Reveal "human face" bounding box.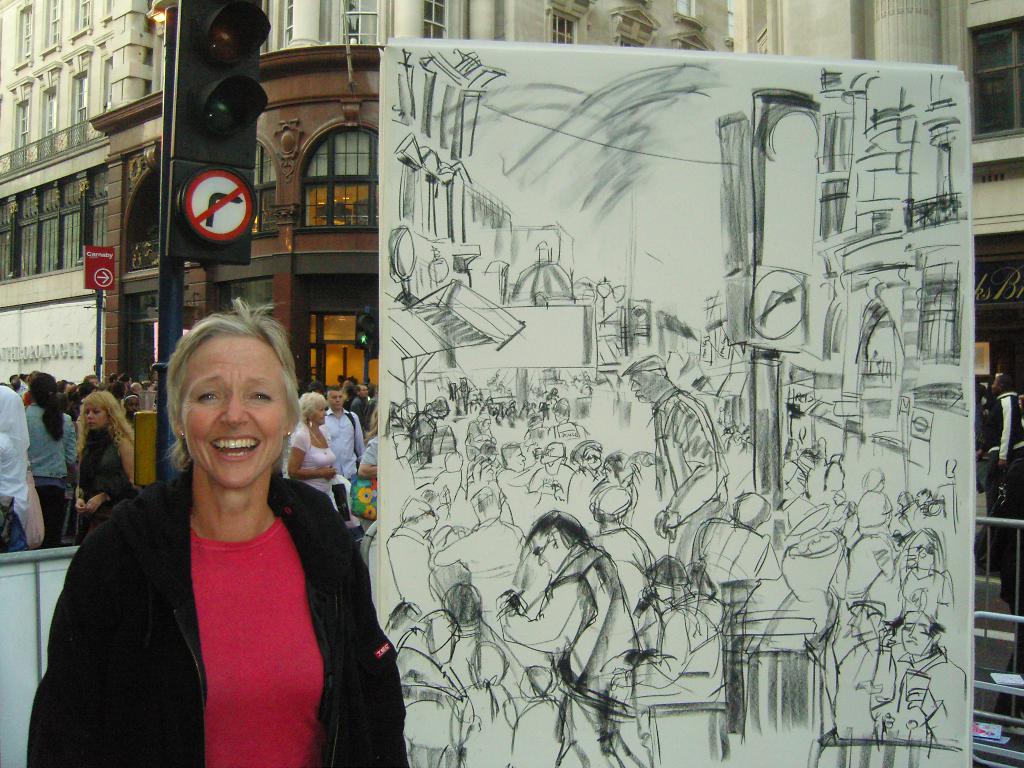
Revealed: <box>902,545,934,577</box>.
